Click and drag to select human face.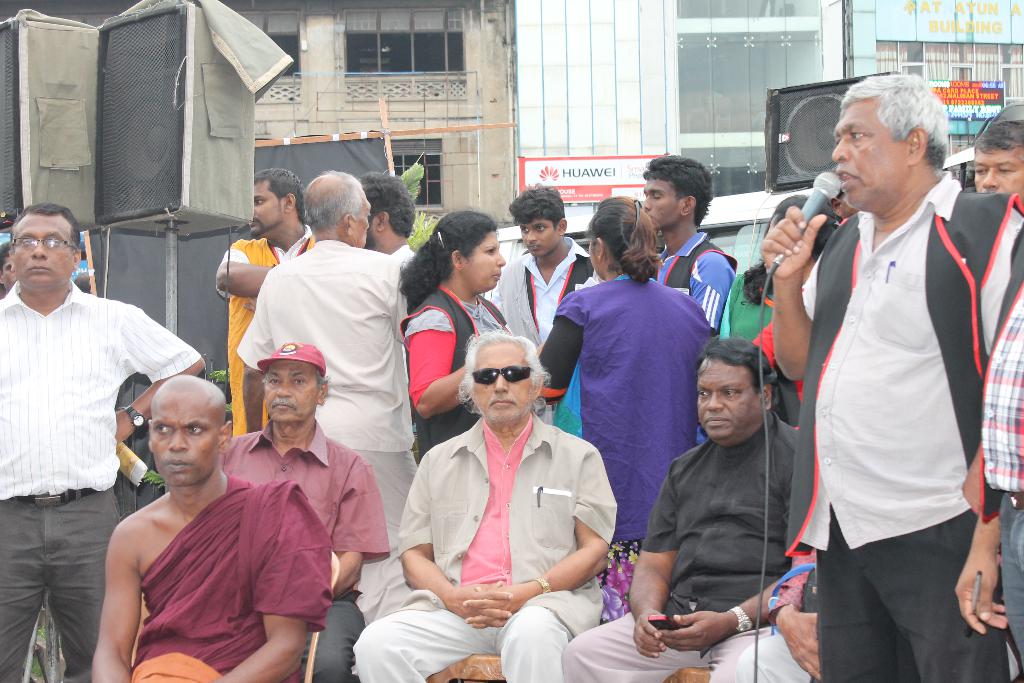
Selection: (150, 386, 218, 483).
